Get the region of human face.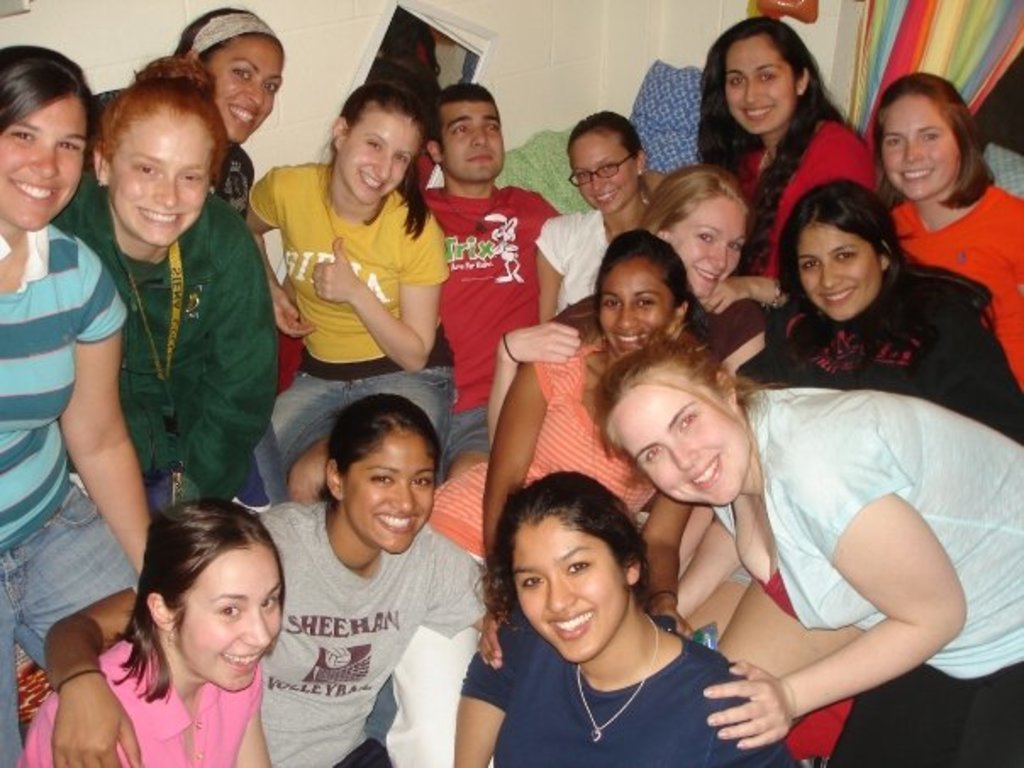
x1=183 y1=549 x2=285 y2=688.
